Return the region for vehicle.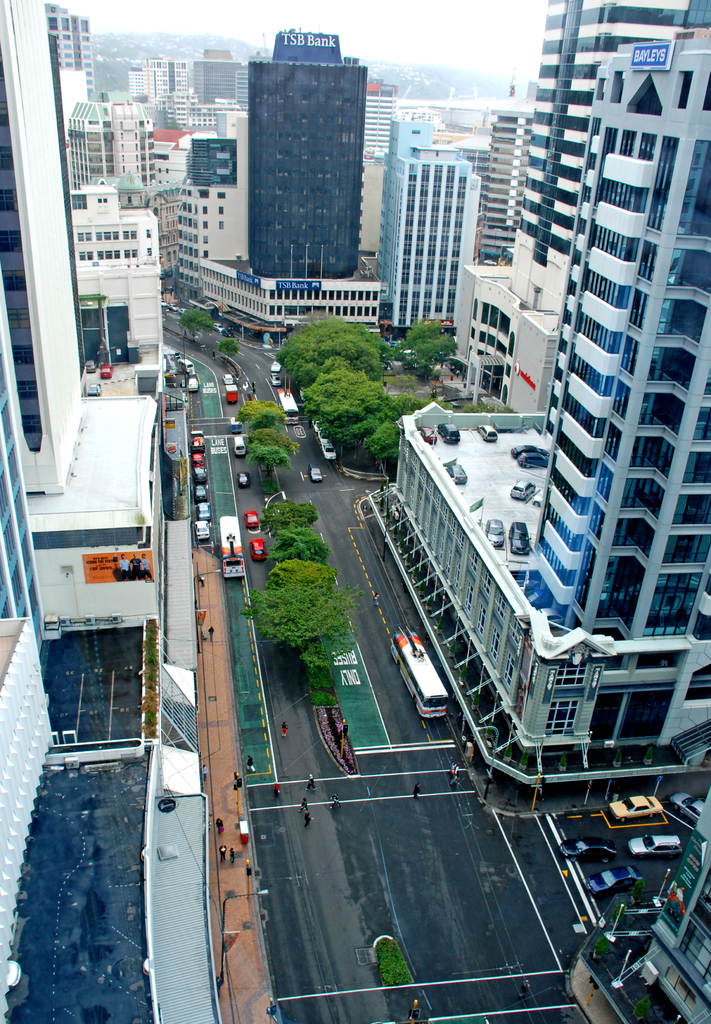
(518, 450, 549, 466).
